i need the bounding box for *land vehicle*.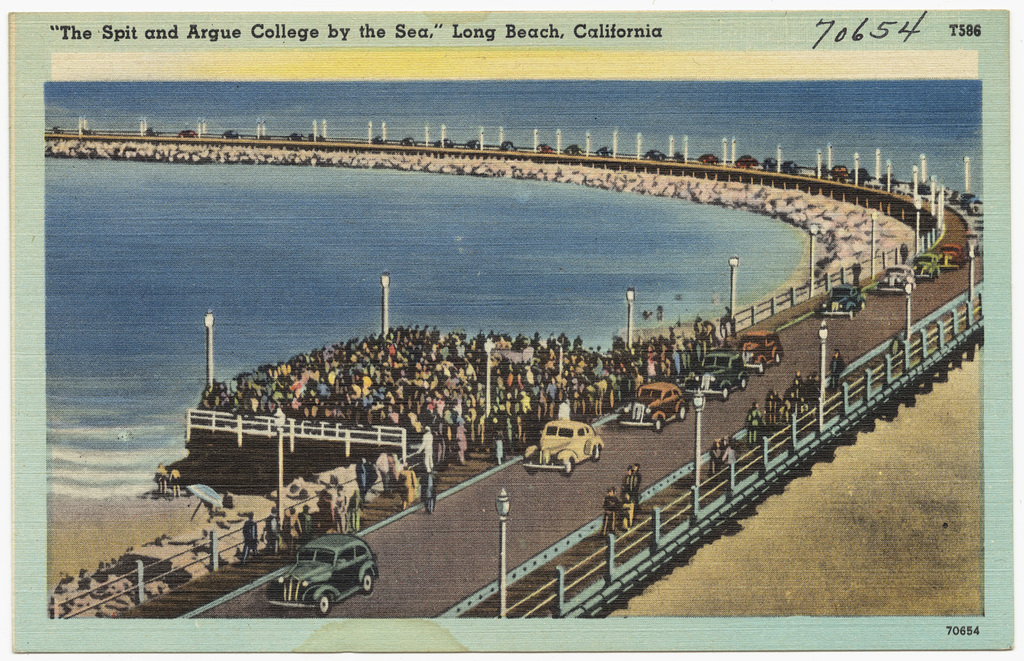
Here it is: (465, 143, 482, 147).
